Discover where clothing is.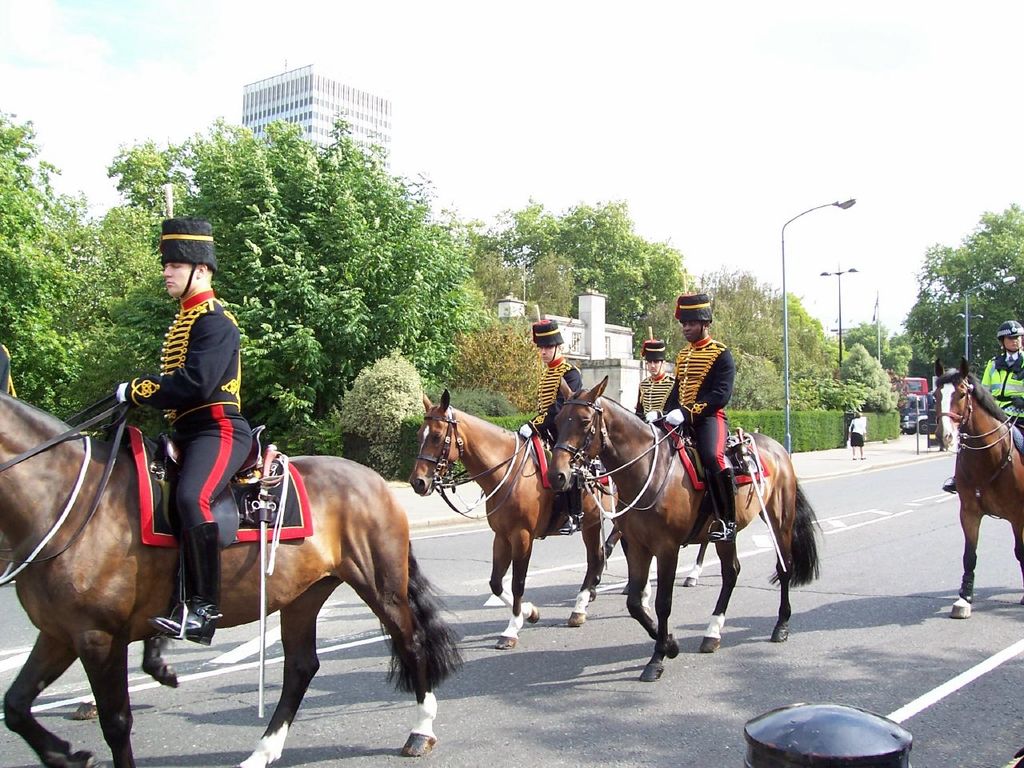
Discovered at crop(977, 342, 1023, 448).
